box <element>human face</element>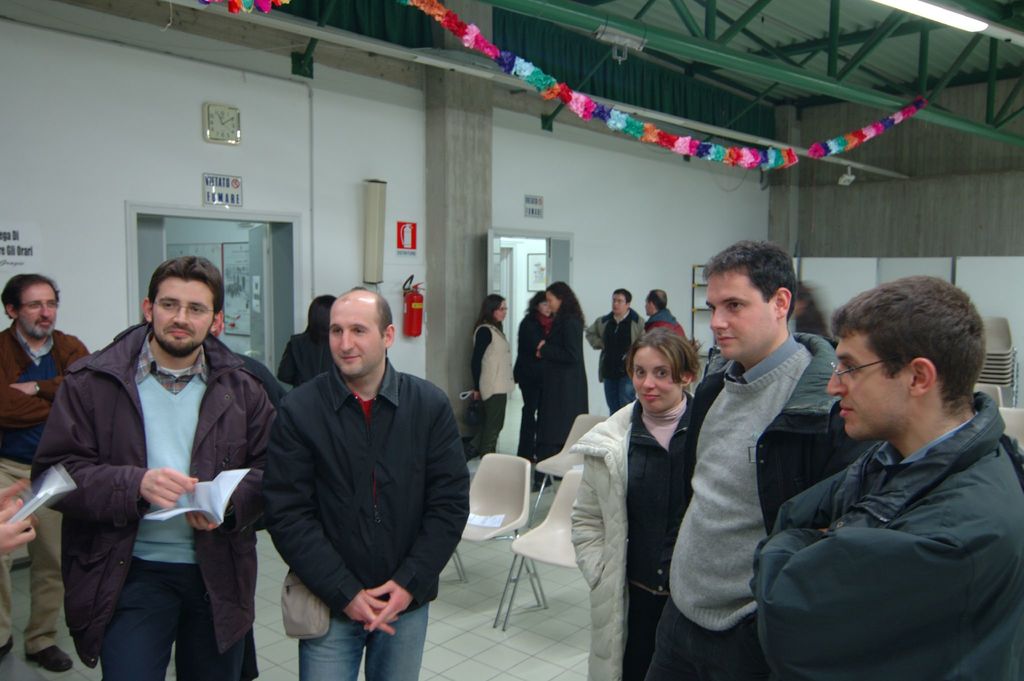
bbox=(611, 295, 625, 313)
